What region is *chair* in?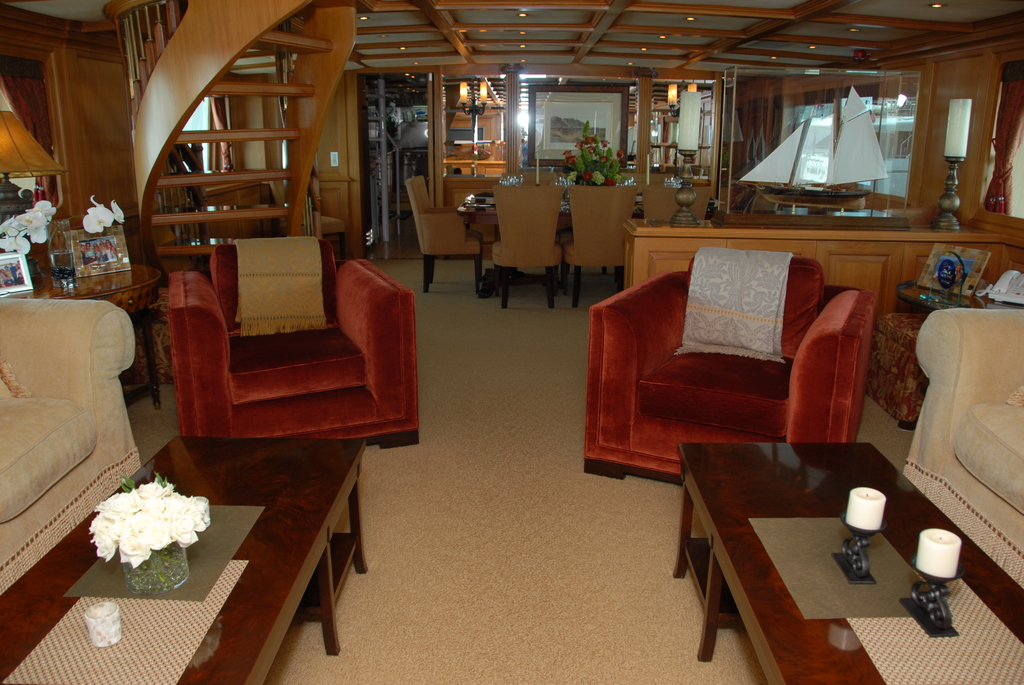
(492, 184, 568, 311).
